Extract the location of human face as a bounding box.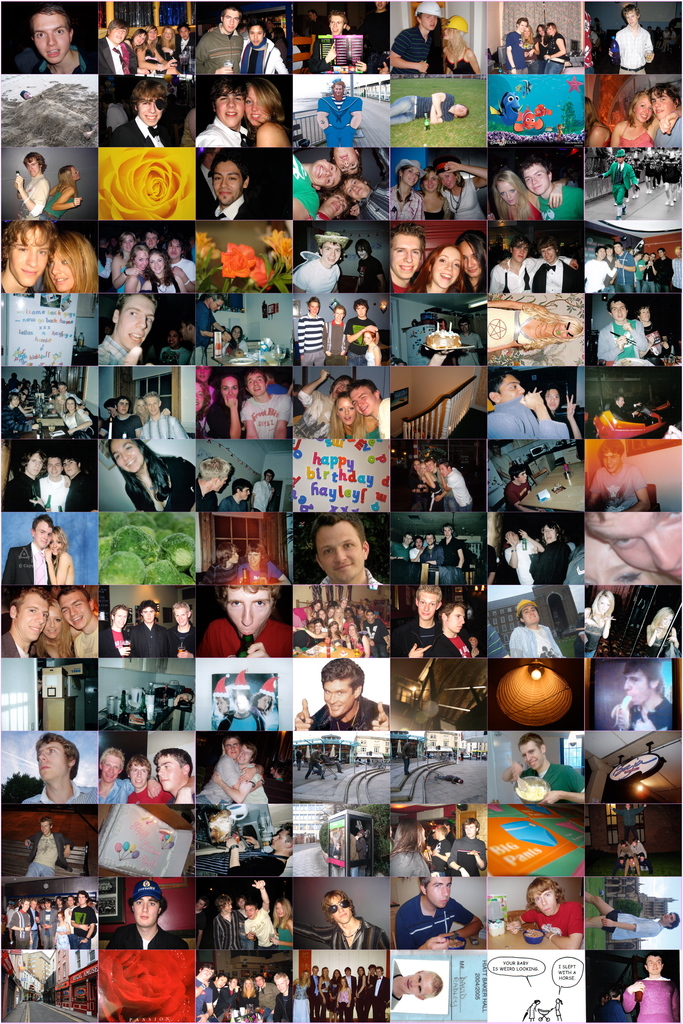
345 178 371 204.
